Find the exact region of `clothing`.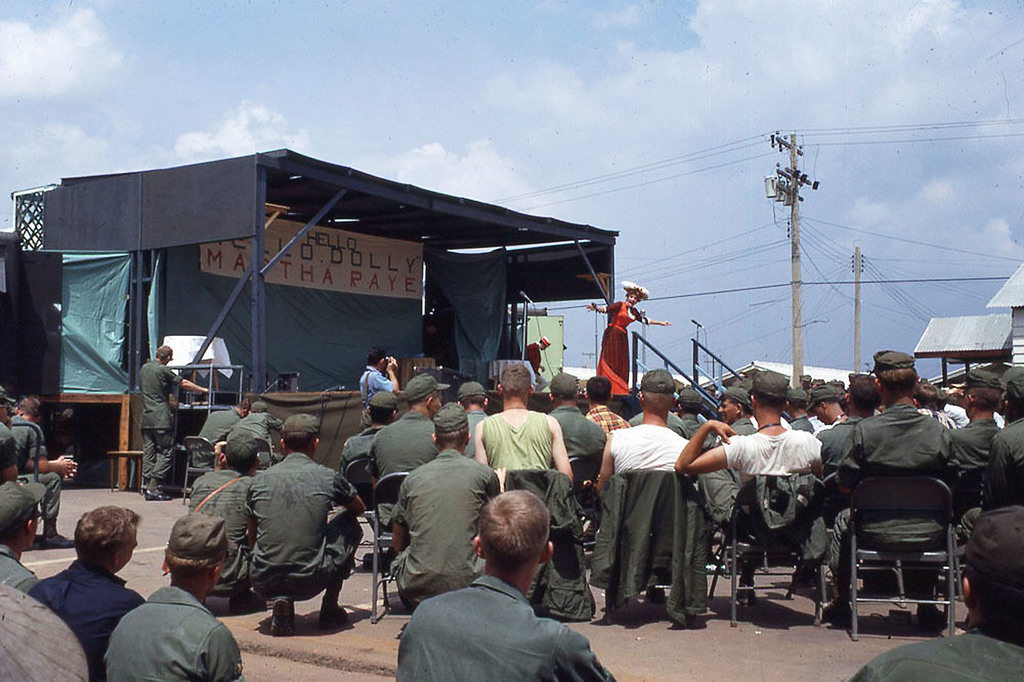
Exact region: [350, 399, 445, 509].
